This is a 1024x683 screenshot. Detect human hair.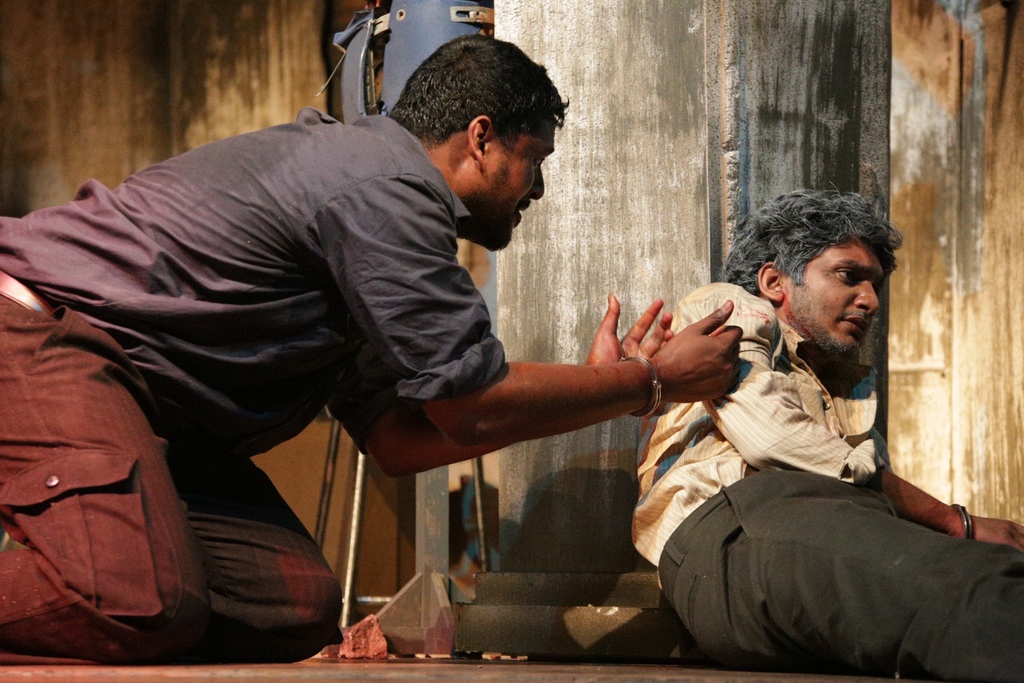
<box>398,38,562,187</box>.
